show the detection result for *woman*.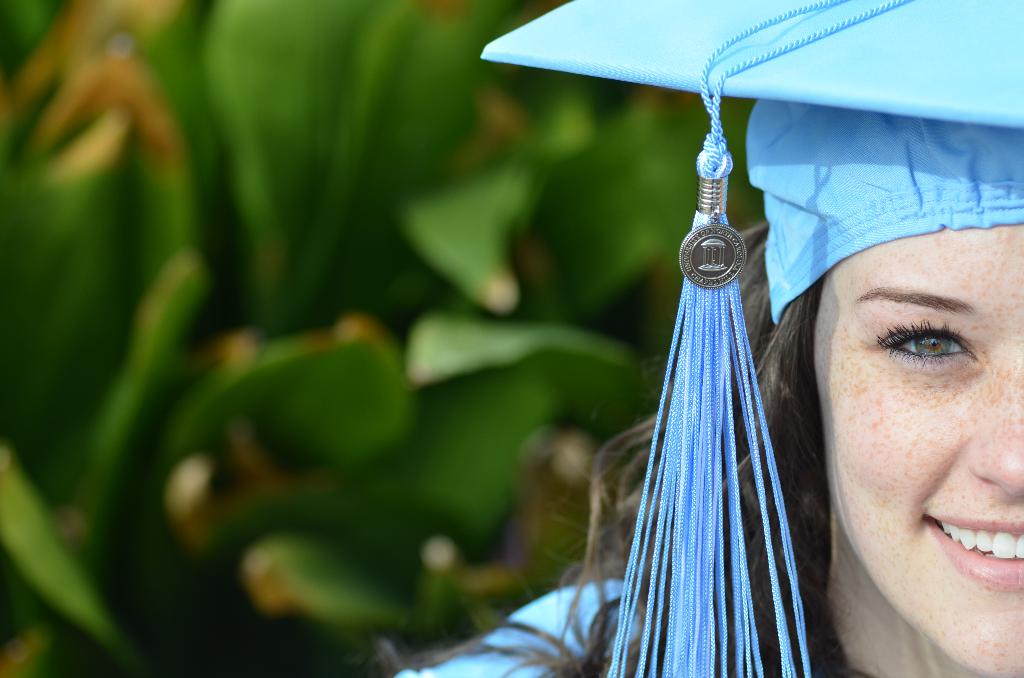
left=380, top=0, right=1021, bottom=677.
